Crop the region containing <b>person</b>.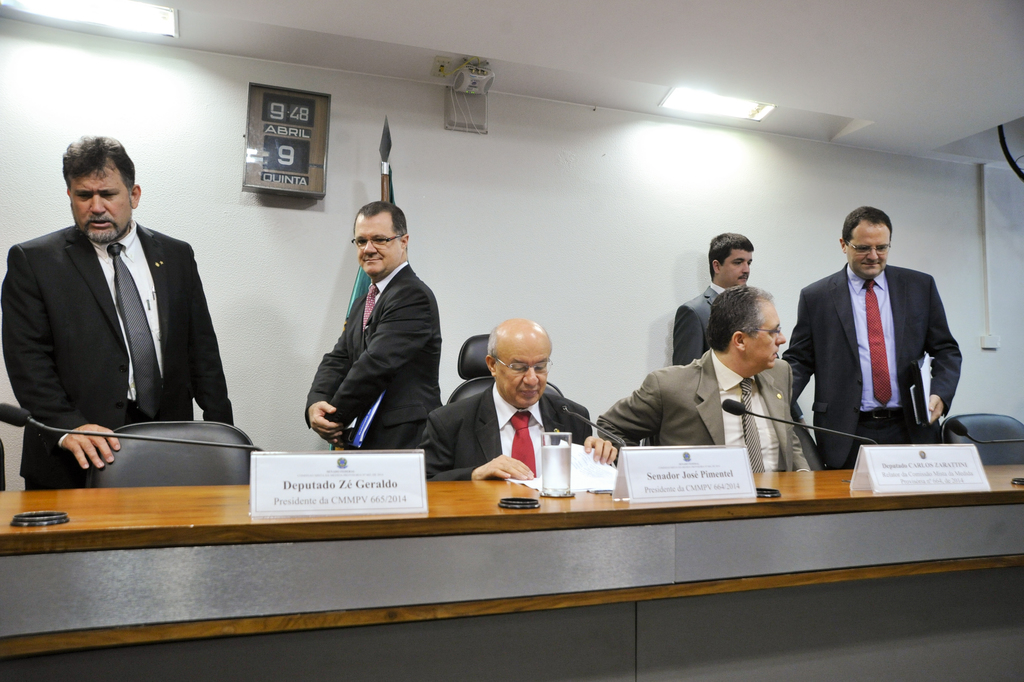
Crop region: [left=417, top=317, right=612, bottom=488].
